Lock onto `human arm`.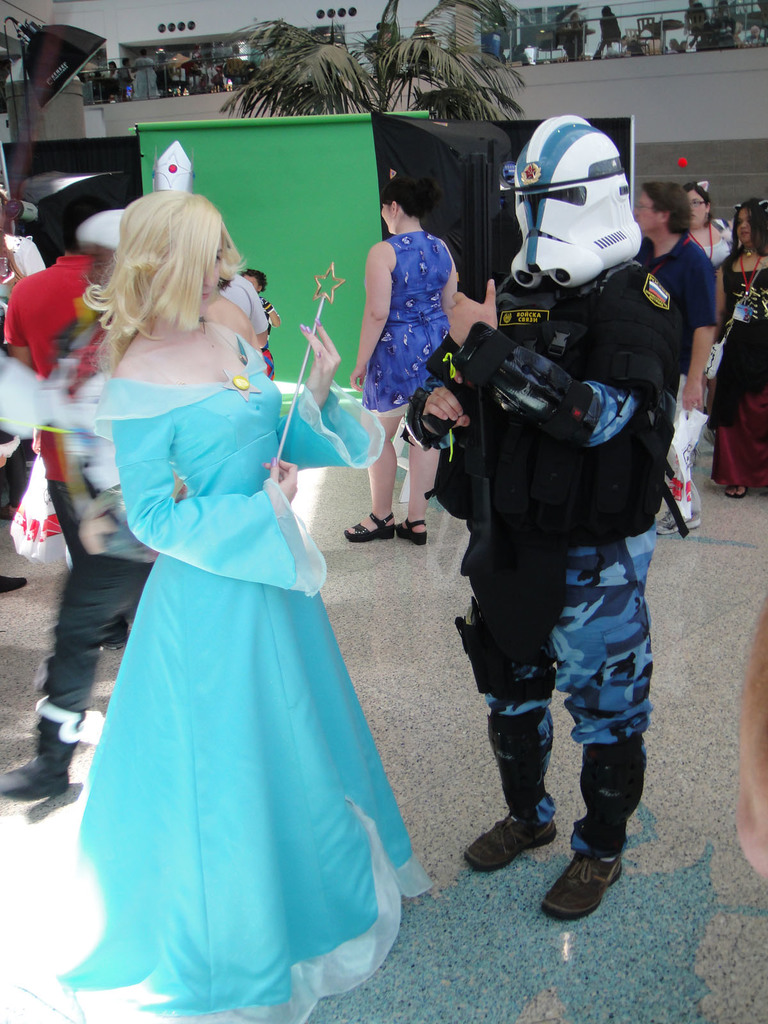
Locked: <box>104,393,323,614</box>.
